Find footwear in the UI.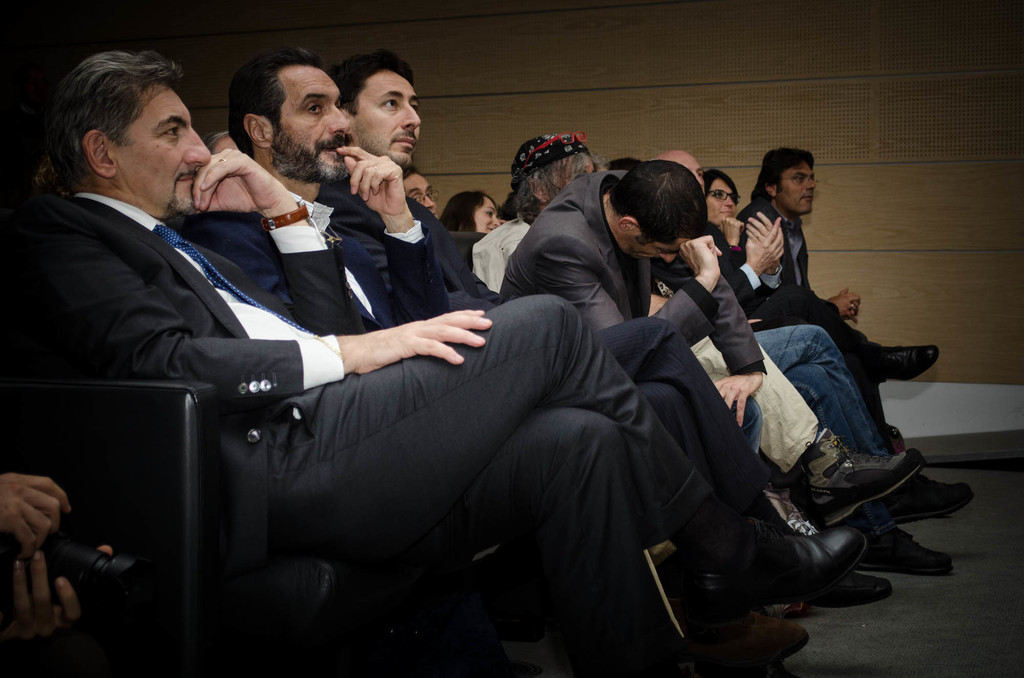
UI element at crop(803, 567, 892, 606).
